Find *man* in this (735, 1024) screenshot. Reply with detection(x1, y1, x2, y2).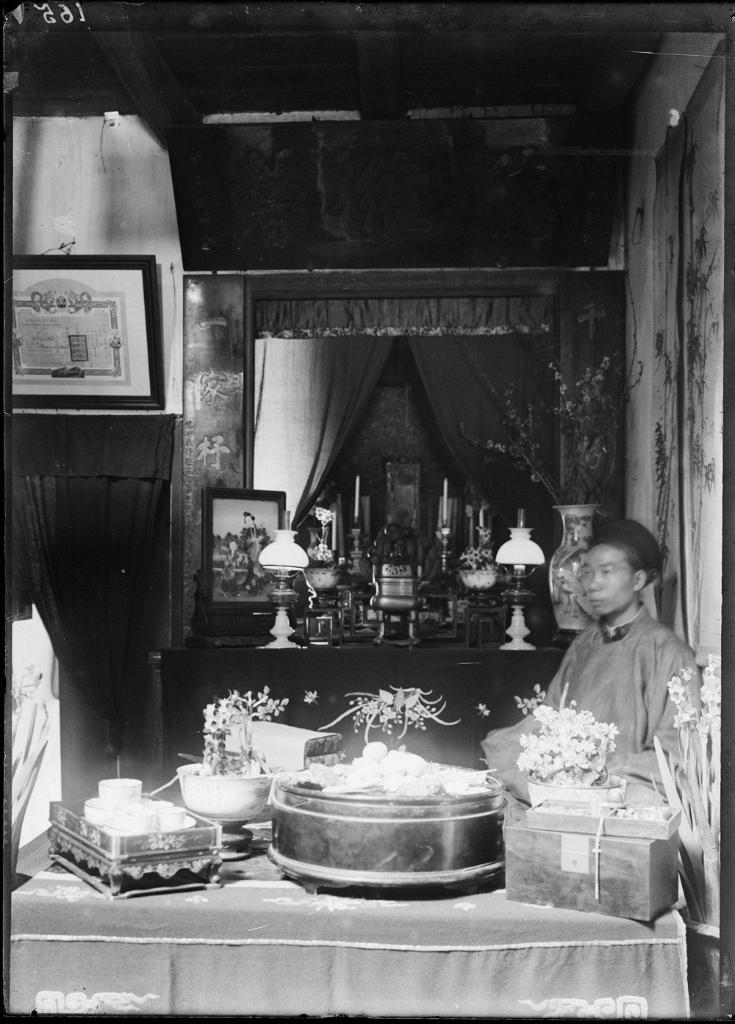
detection(480, 538, 694, 803).
